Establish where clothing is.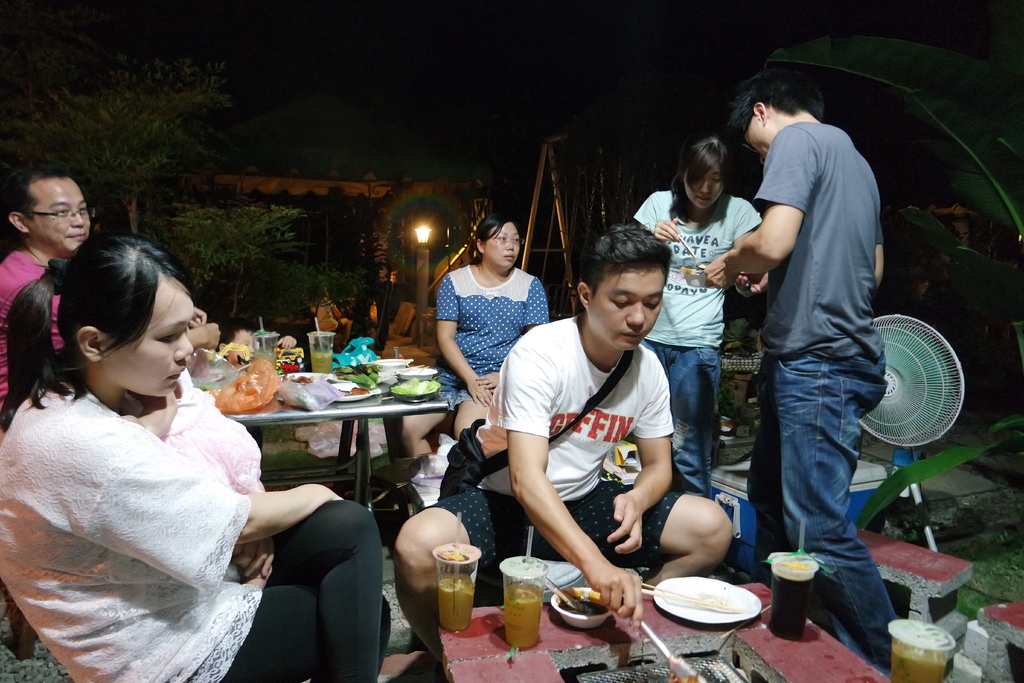
Established at region(621, 184, 772, 499).
